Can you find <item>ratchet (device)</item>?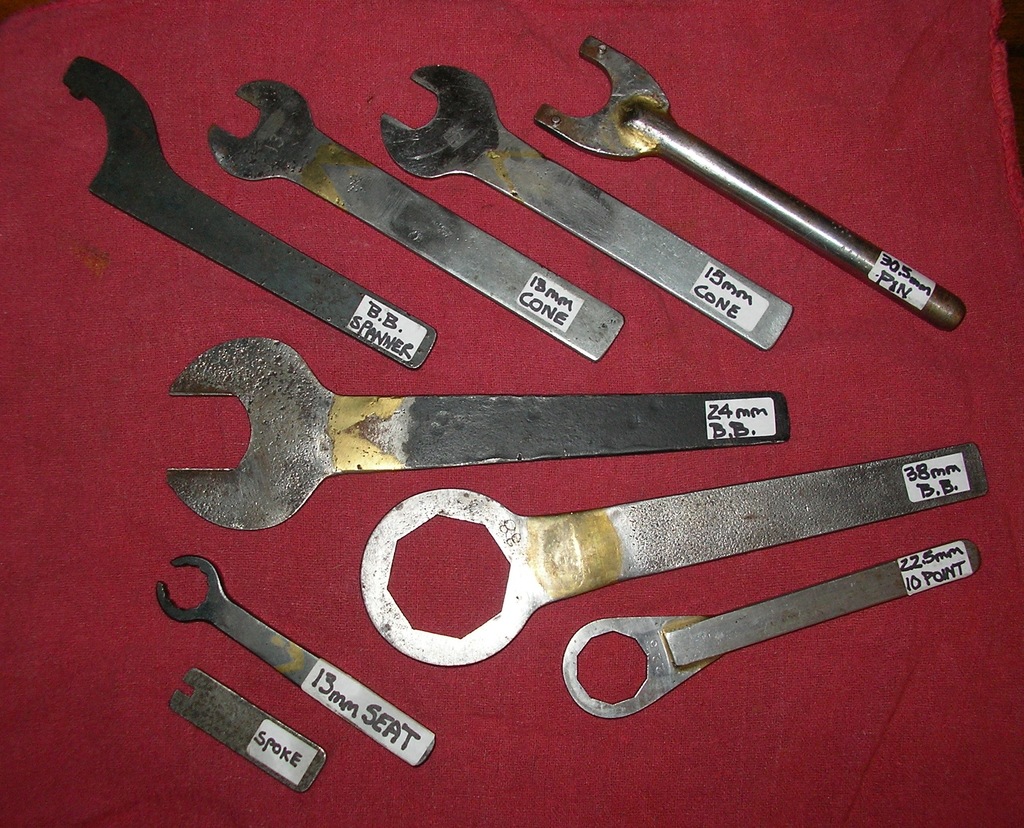
Yes, bounding box: box=[562, 542, 982, 720].
